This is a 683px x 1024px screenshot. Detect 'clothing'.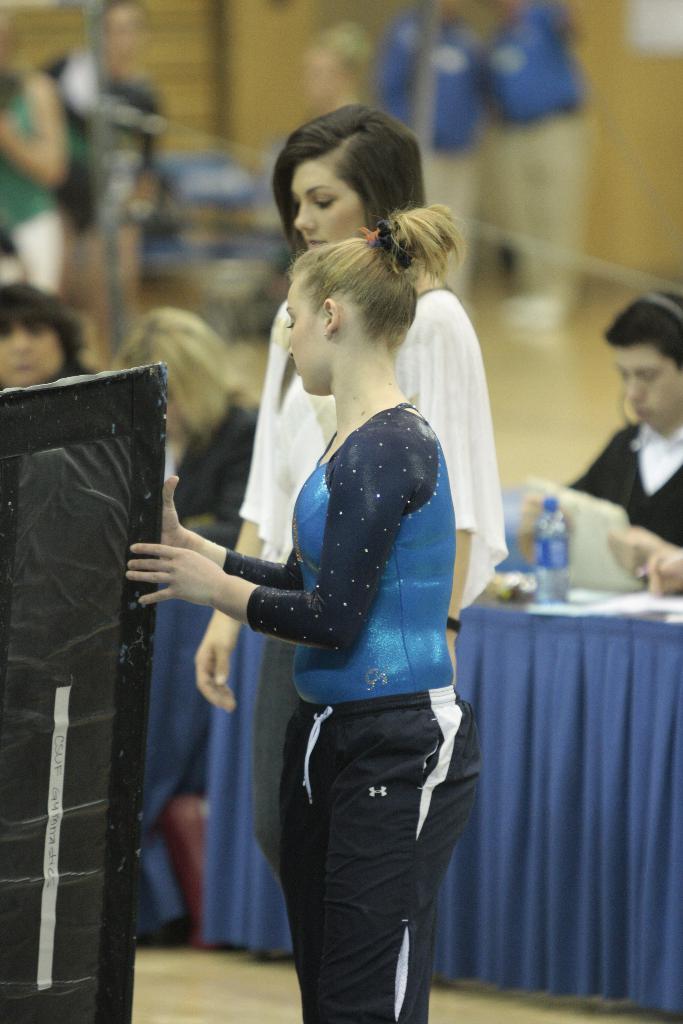
(0, 64, 58, 288).
